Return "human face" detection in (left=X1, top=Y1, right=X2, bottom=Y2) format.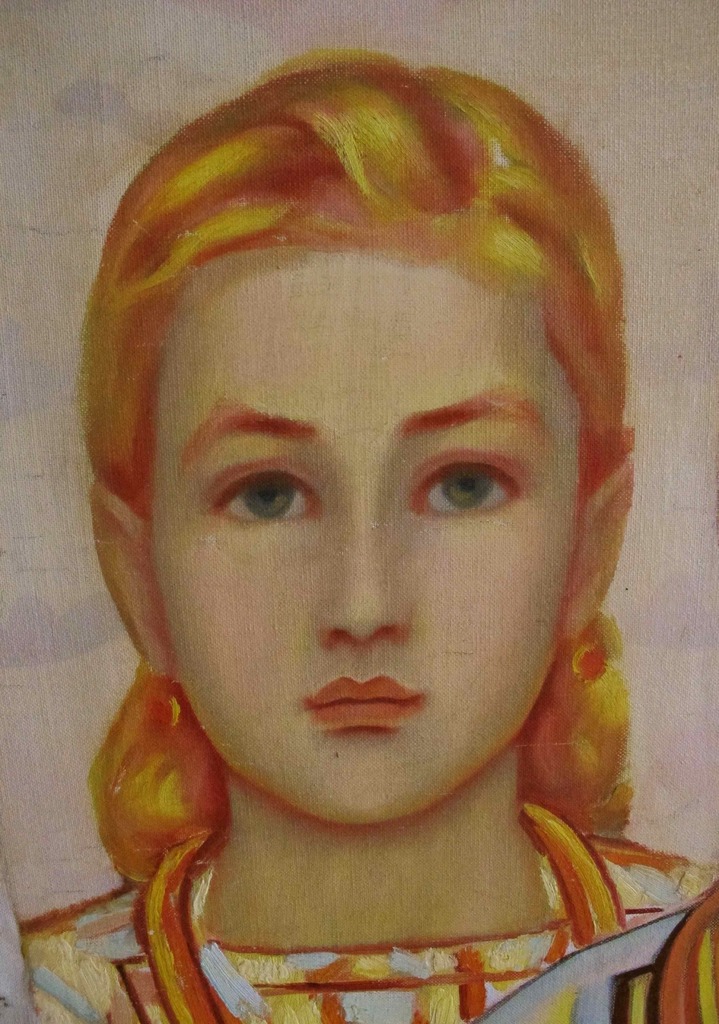
(left=148, top=237, right=570, bottom=822).
